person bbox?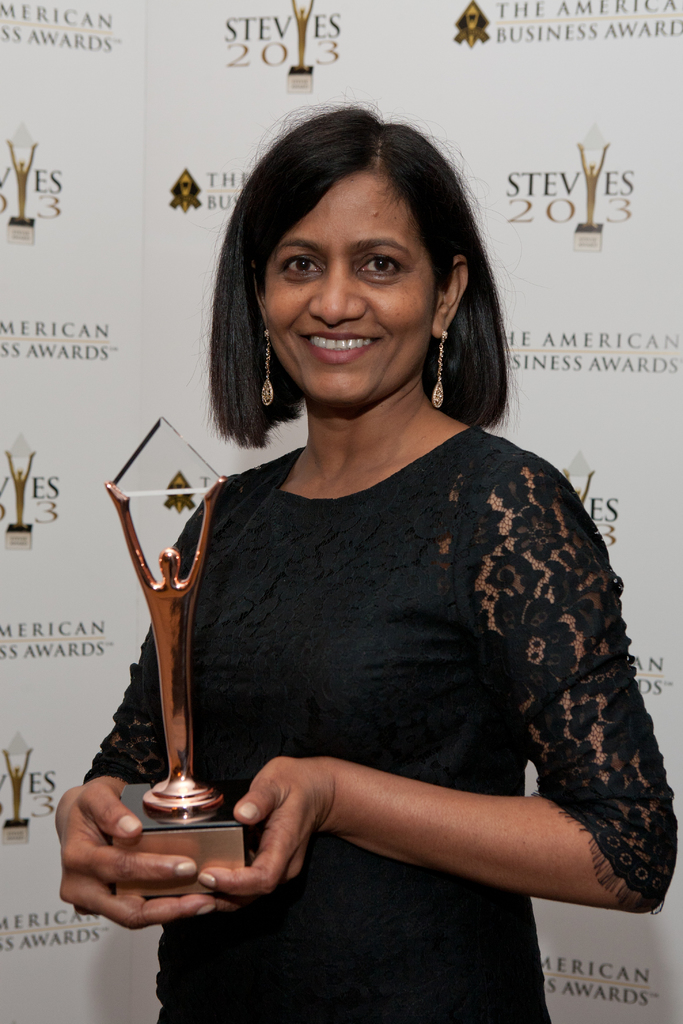
BBox(93, 108, 644, 967)
